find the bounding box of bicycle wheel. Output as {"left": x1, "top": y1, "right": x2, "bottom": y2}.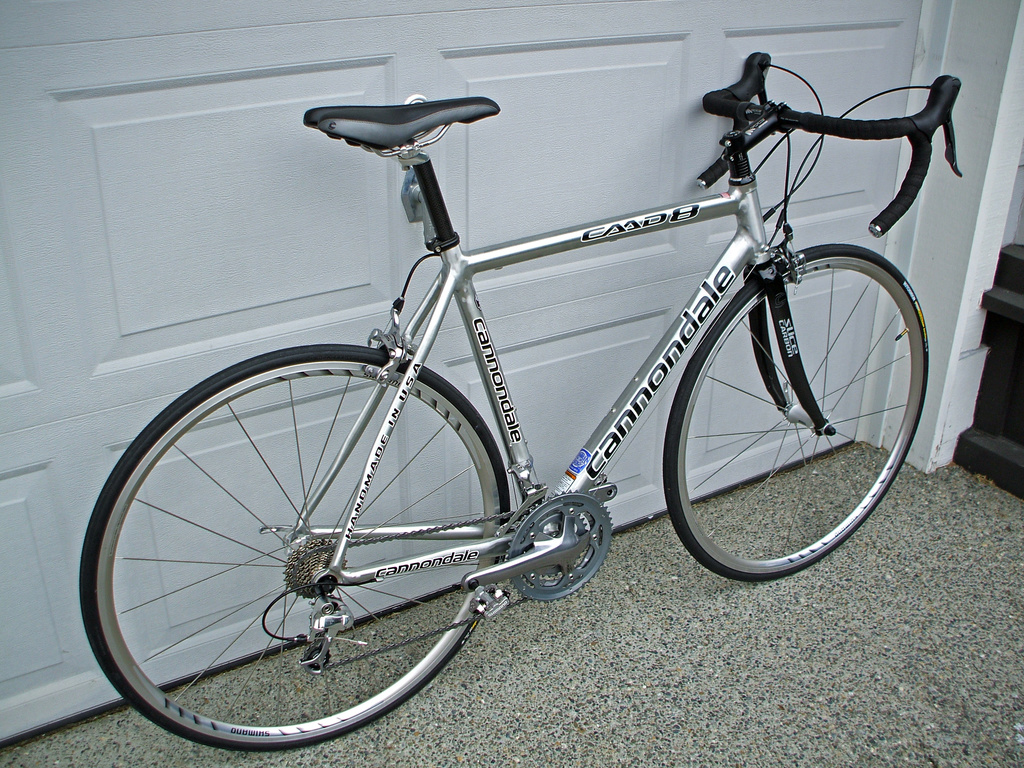
{"left": 659, "top": 241, "right": 929, "bottom": 585}.
